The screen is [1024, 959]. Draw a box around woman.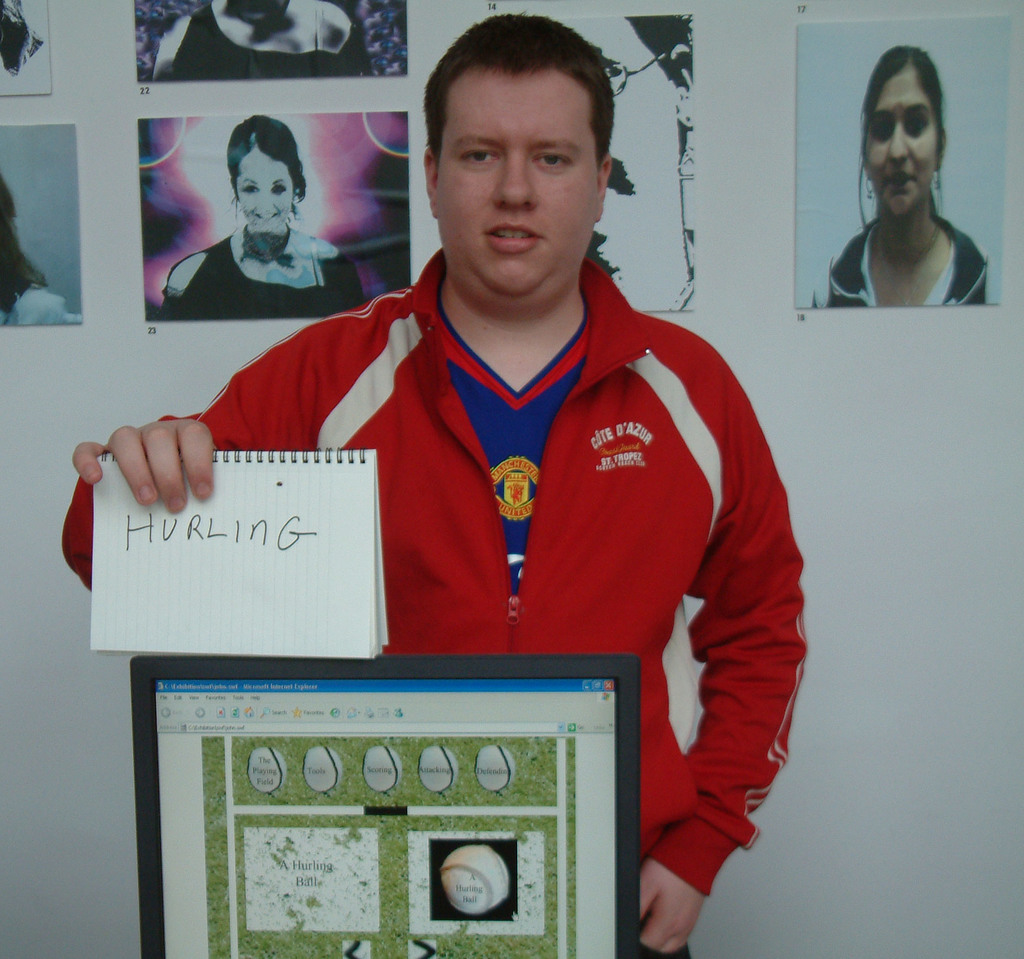
(left=820, top=32, right=993, bottom=300).
